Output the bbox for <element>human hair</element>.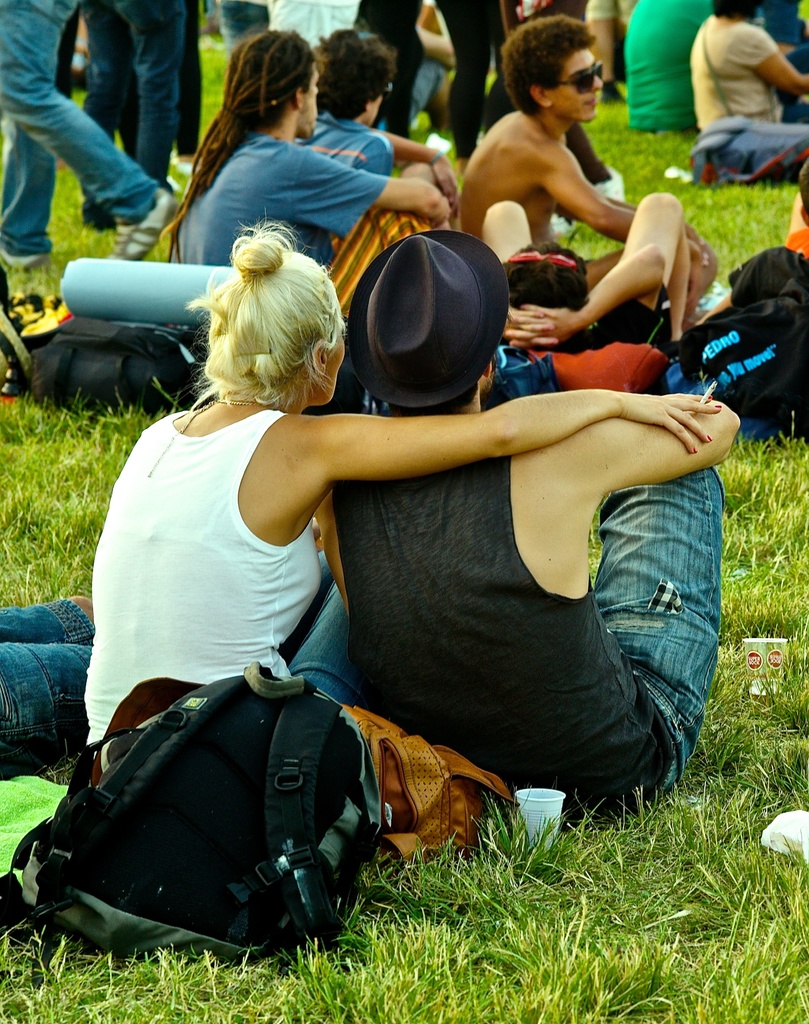
<box>315,18,398,122</box>.
